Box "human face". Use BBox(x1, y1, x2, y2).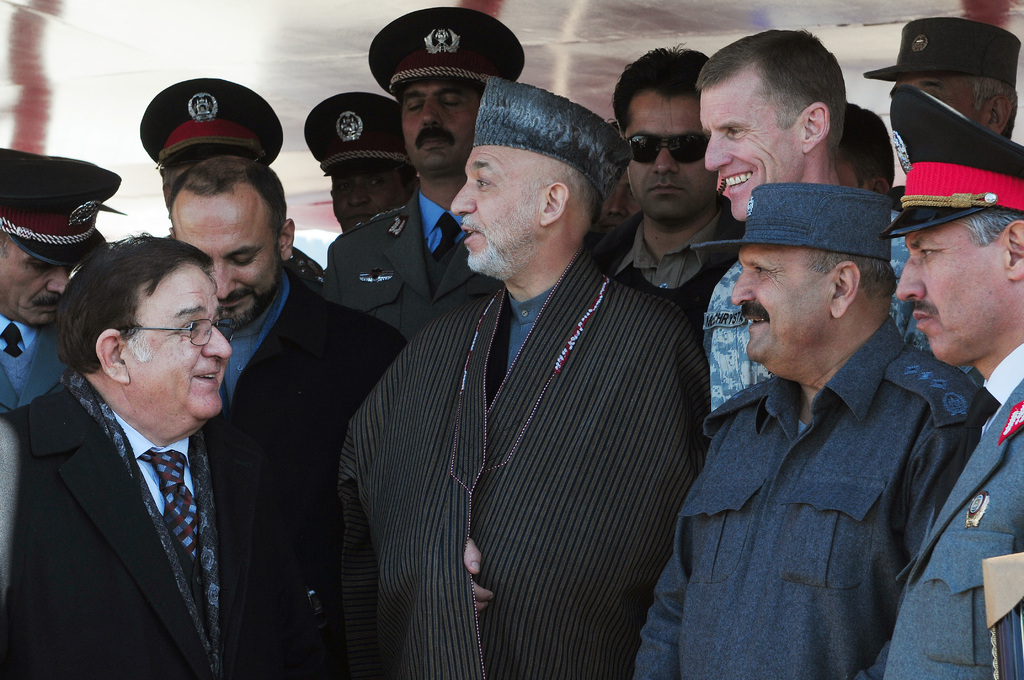
BBox(892, 82, 980, 134).
